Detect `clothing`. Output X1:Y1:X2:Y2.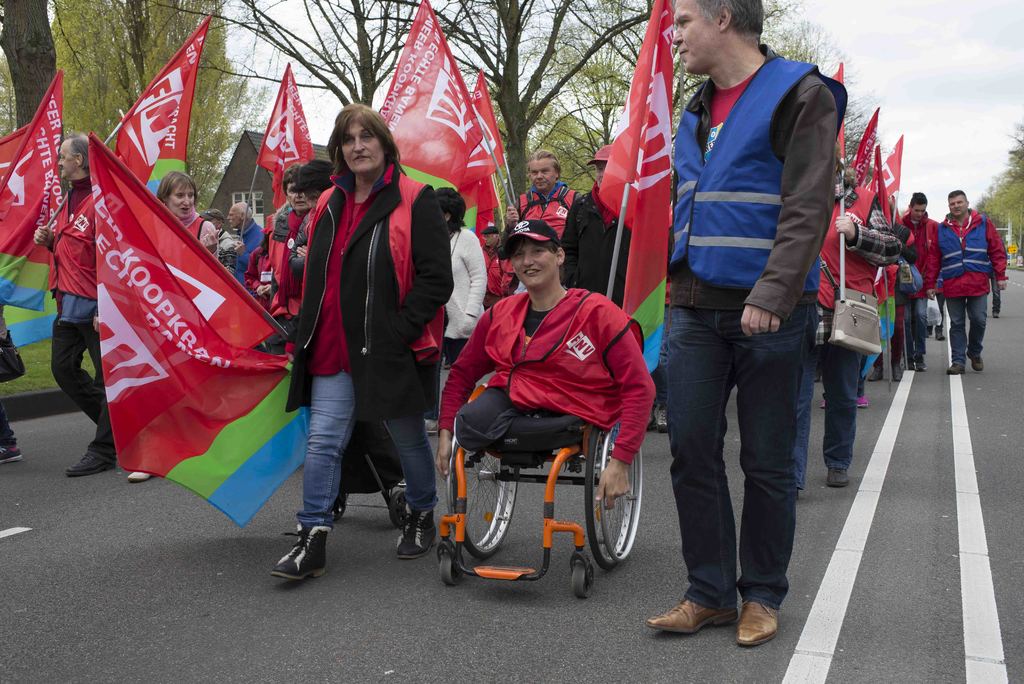
661:35:842:597.
